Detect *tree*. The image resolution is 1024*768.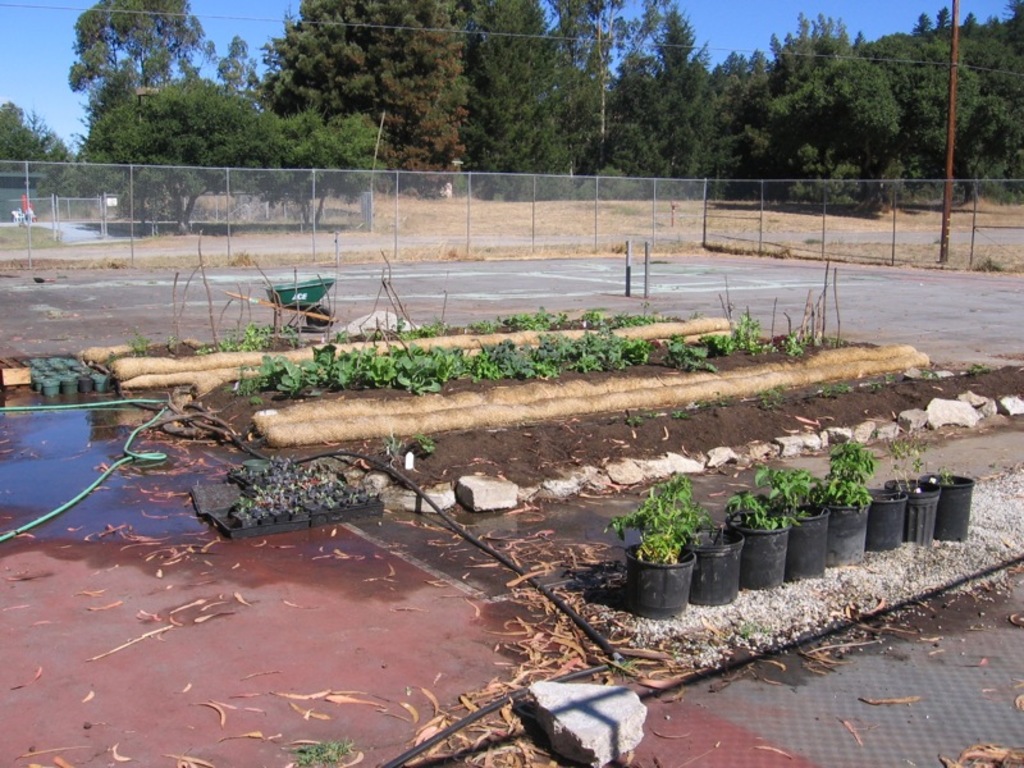
777:49:893:212.
